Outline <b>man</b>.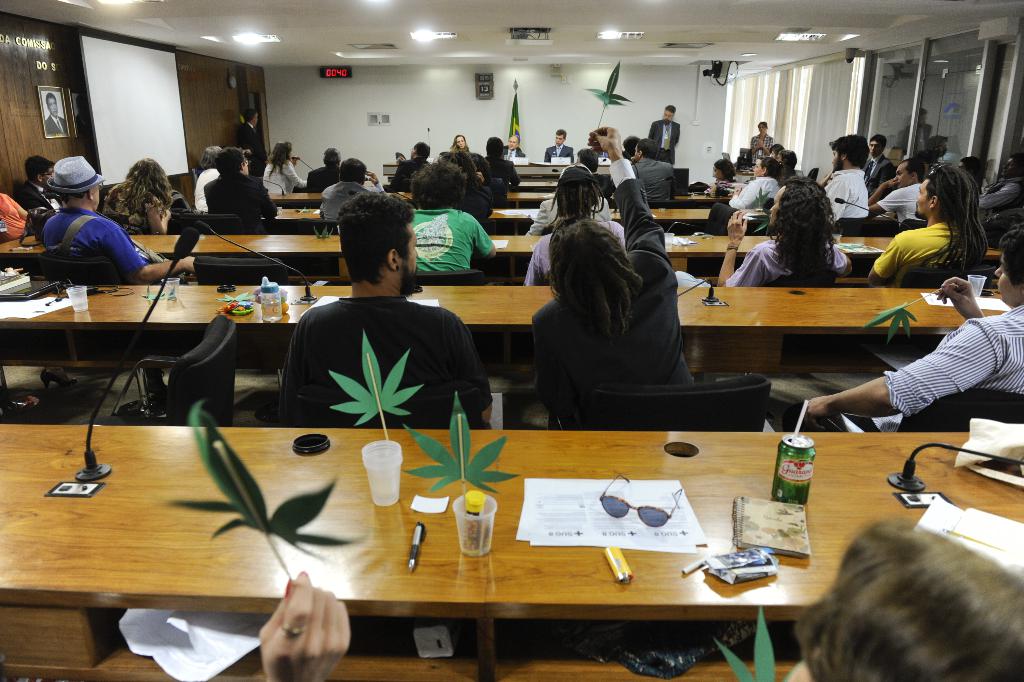
Outline: [x1=202, y1=148, x2=280, y2=233].
